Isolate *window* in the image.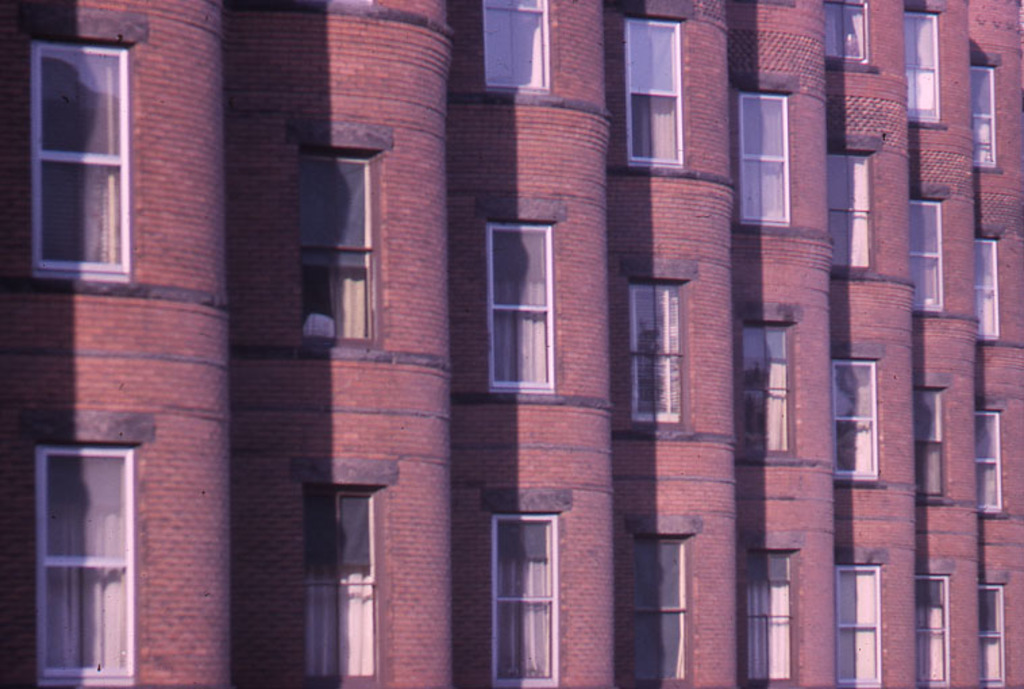
Isolated region: bbox=[740, 323, 793, 454].
